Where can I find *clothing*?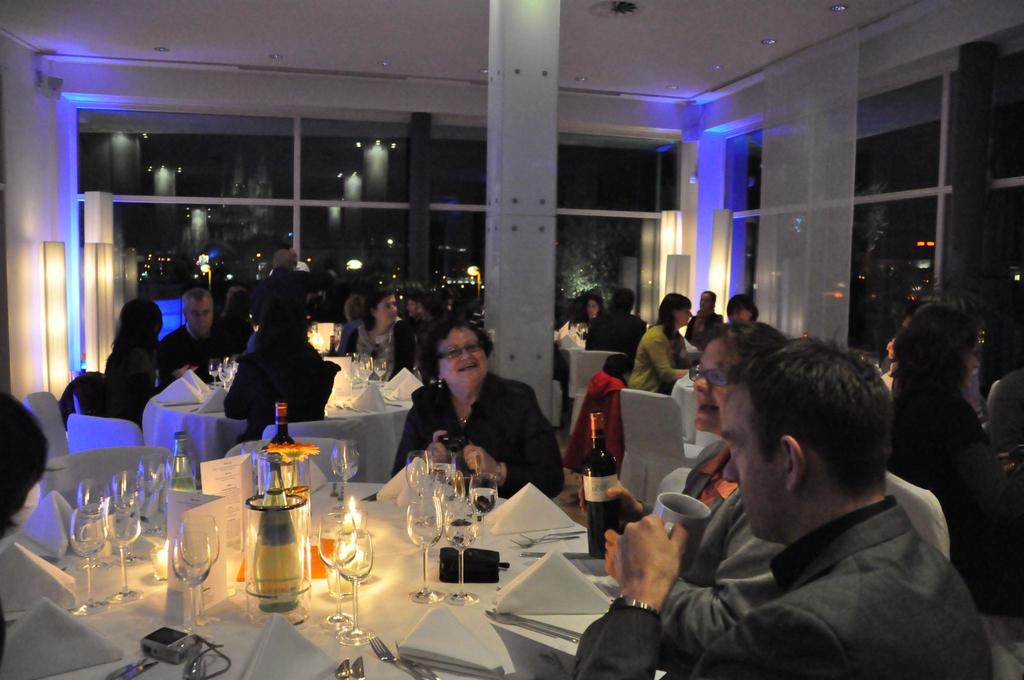
You can find it at Rect(386, 375, 567, 498).
